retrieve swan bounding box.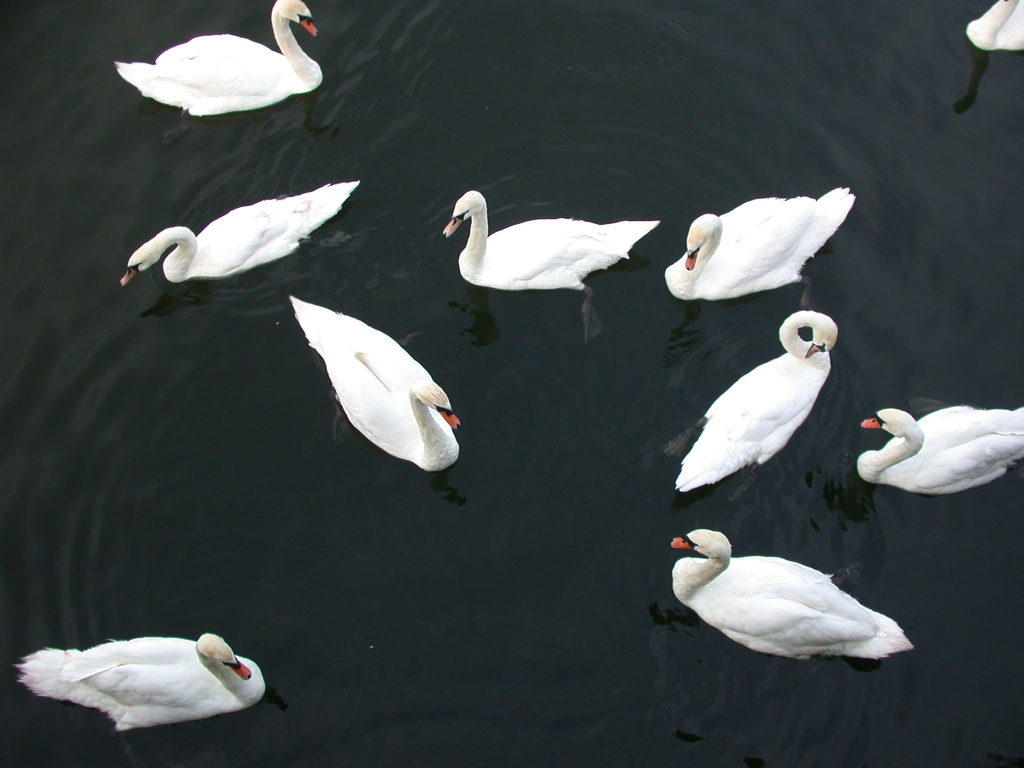
Bounding box: x1=856 y1=403 x2=1023 y2=491.
